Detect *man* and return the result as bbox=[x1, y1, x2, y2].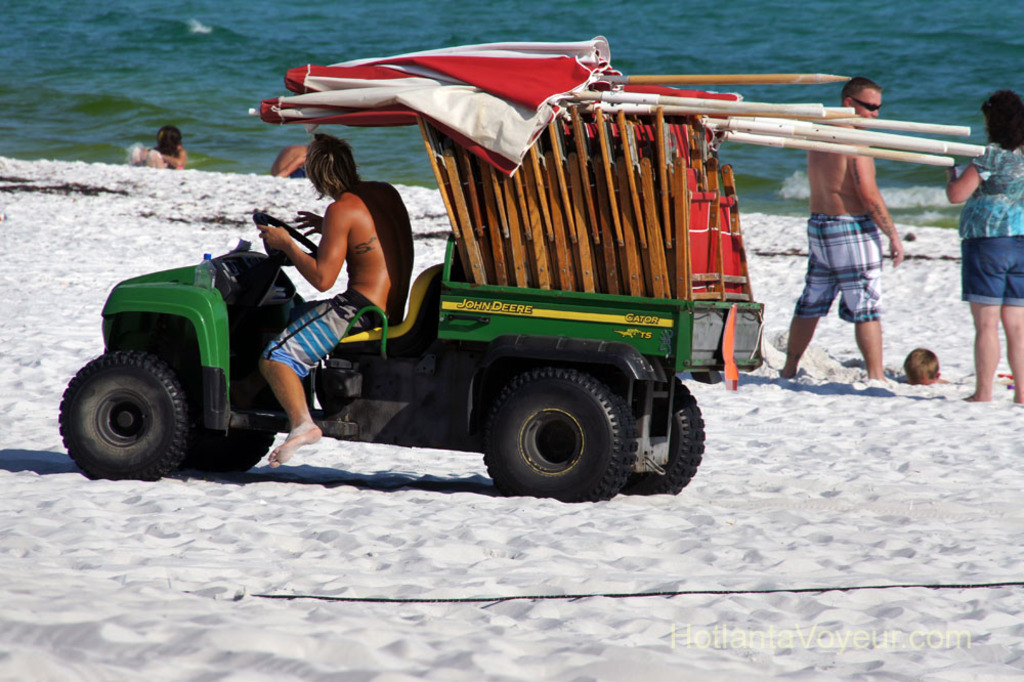
bbox=[791, 150, 909, 396].
